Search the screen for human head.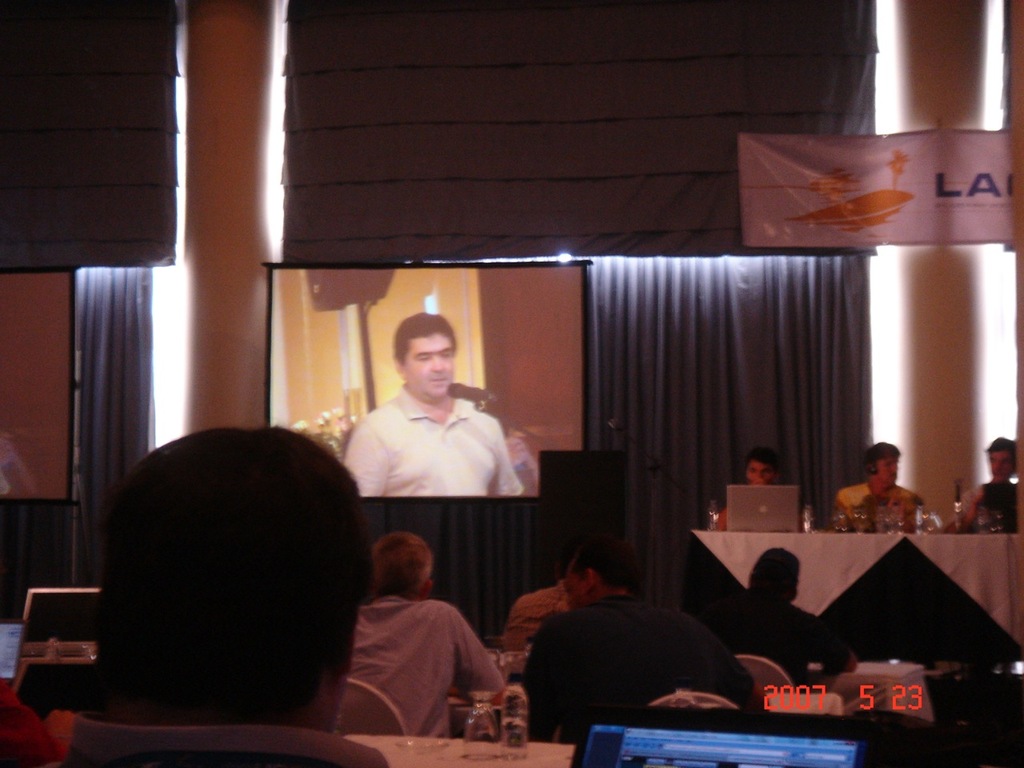
Found at detection(562, 535, 650, 612).
